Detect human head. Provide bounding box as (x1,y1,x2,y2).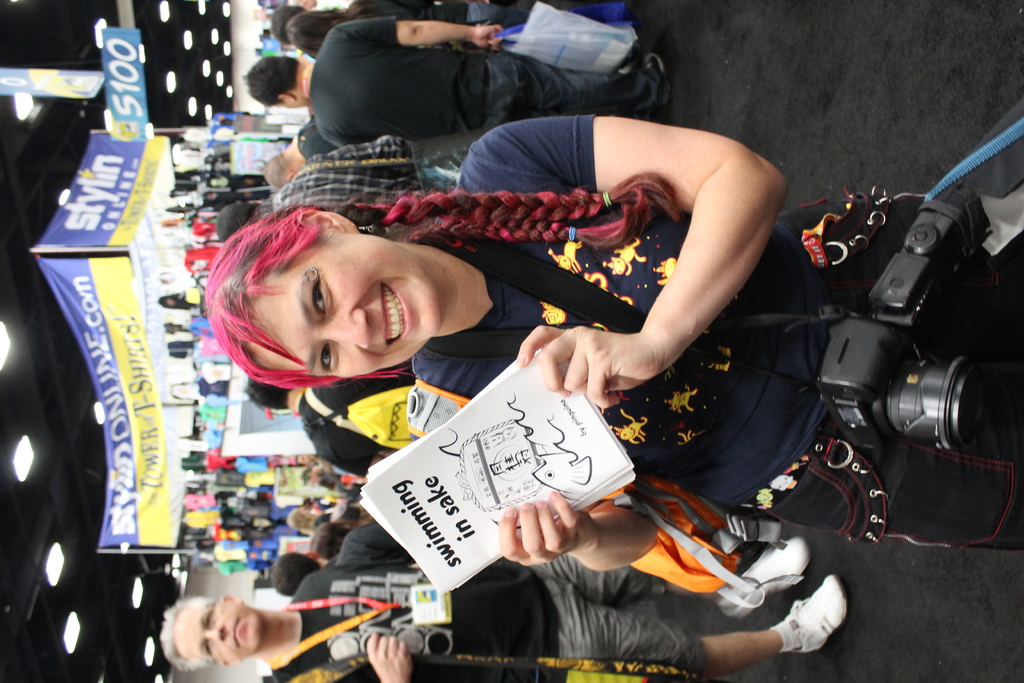
(244,55,306,109).
